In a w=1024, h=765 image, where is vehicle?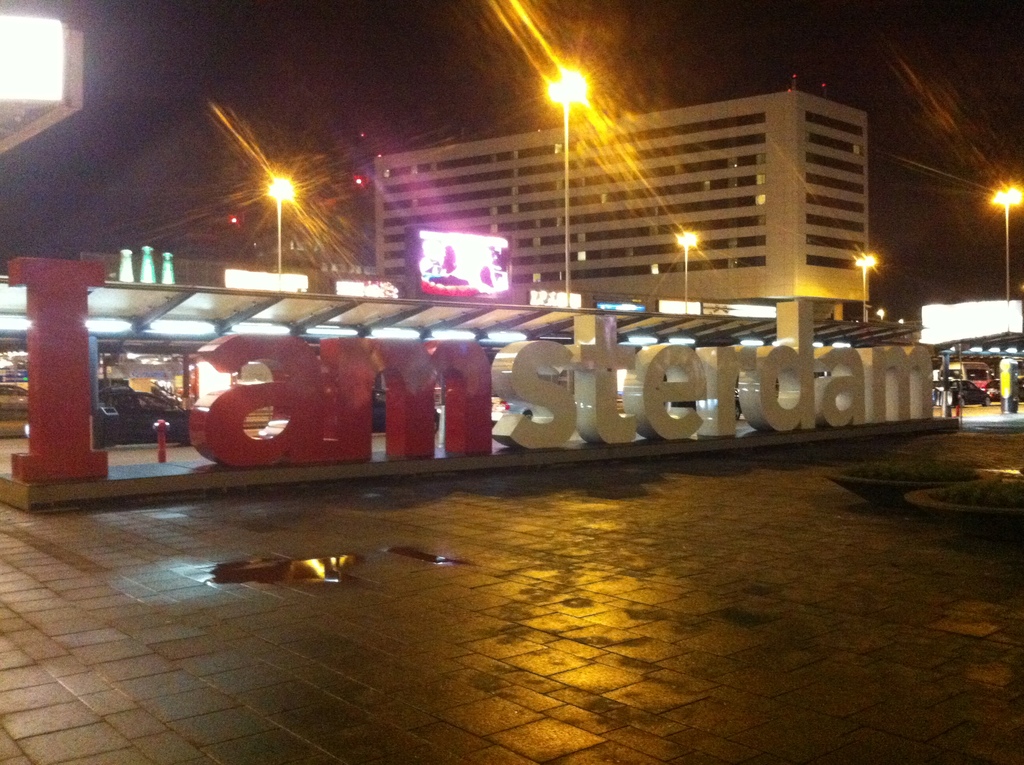
934:378:991:408.
